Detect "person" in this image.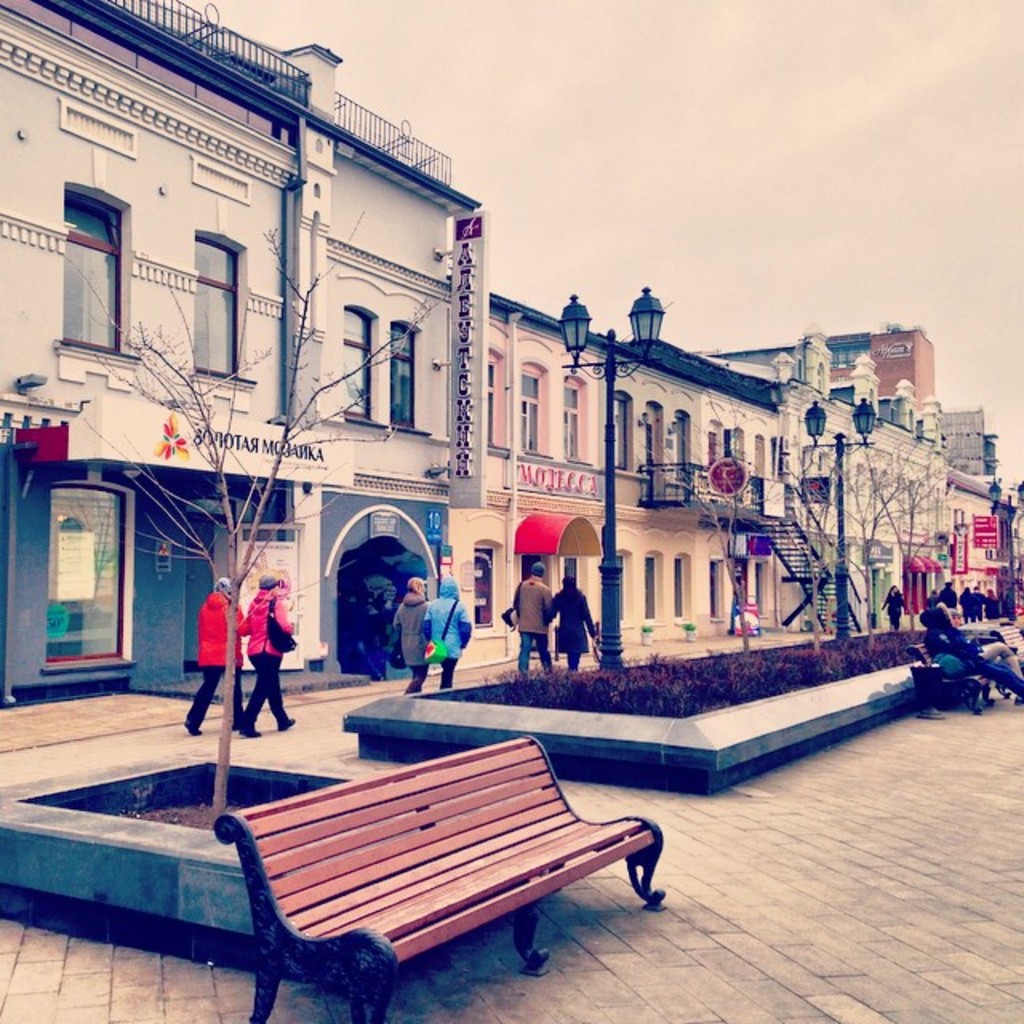
Detection: 349 568 395 678.
